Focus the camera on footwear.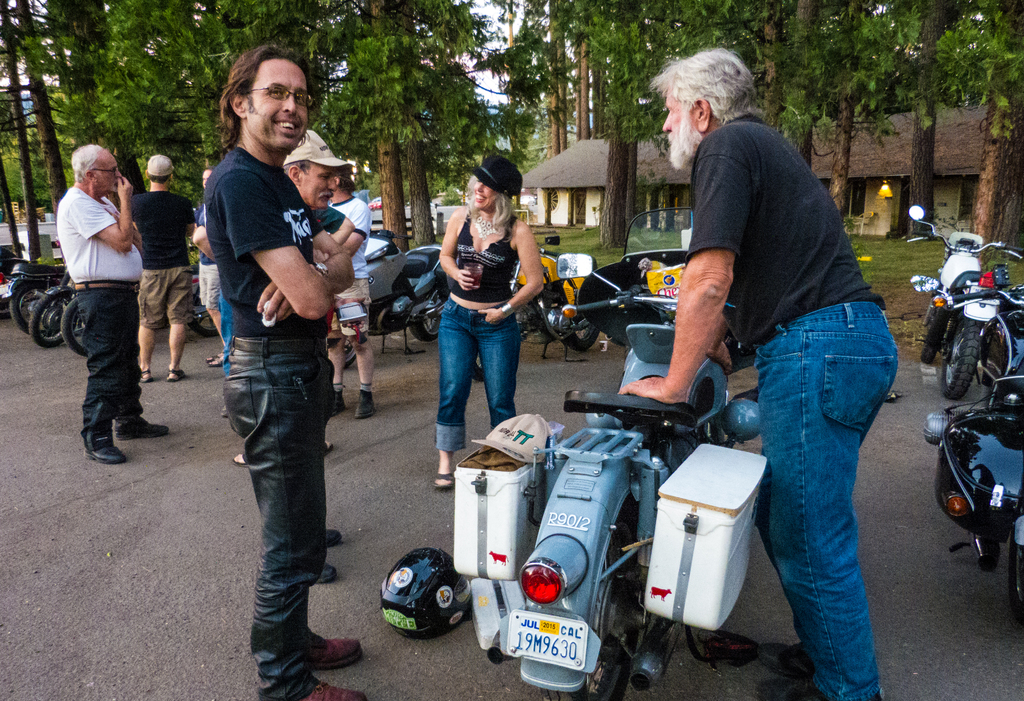
Focus region: 328:387:348:416.
